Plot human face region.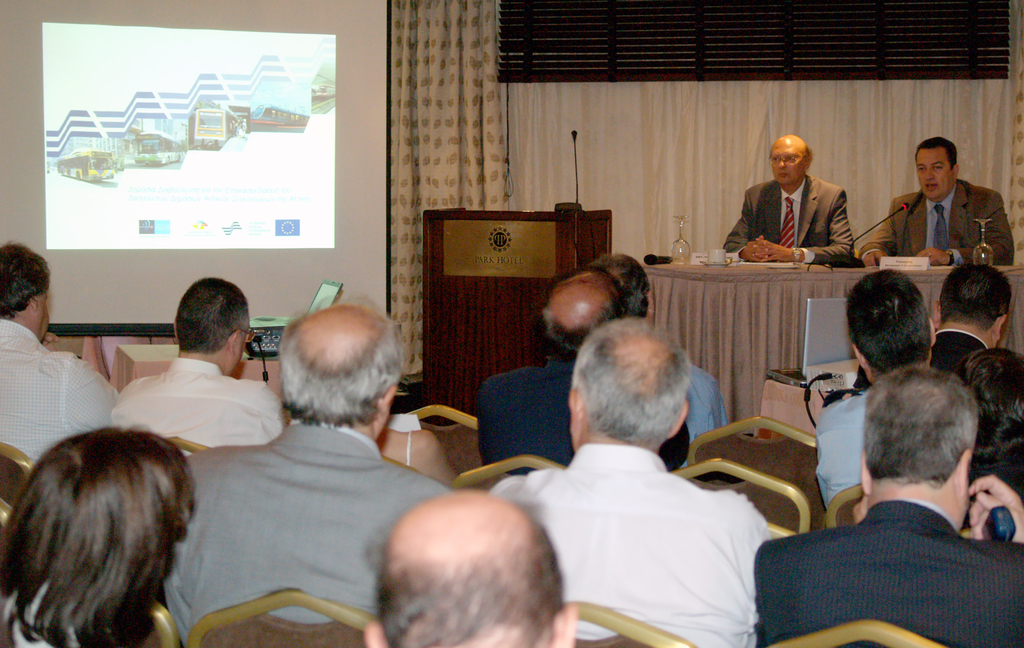
Plotted at Rect(913, 145, 952, 197).
